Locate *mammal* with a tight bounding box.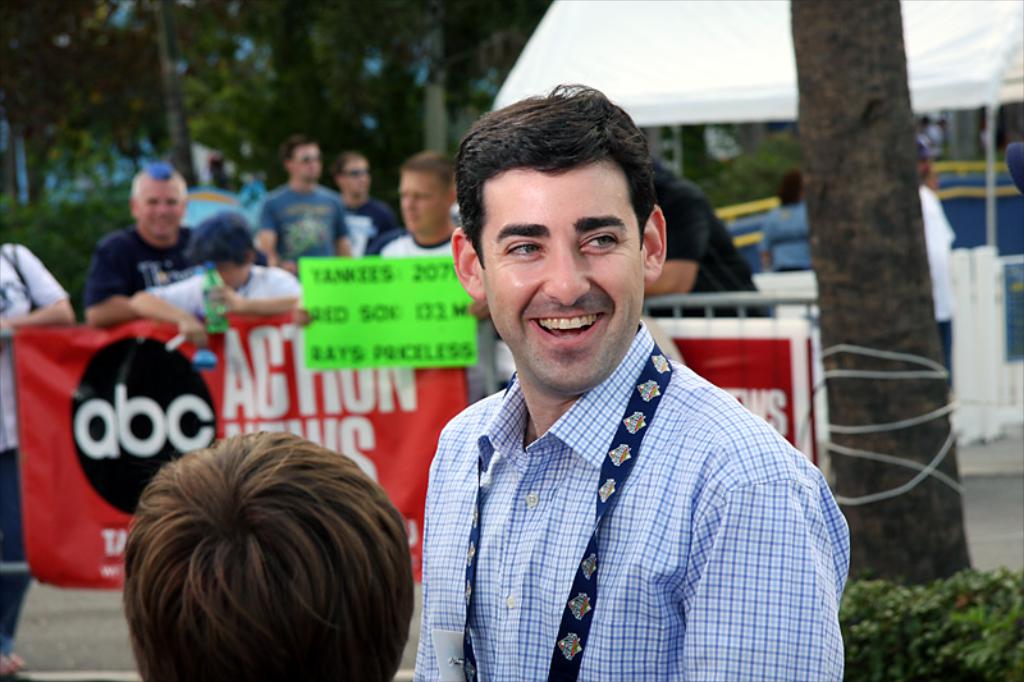
<region>328, 145, 394, 260</region>.
